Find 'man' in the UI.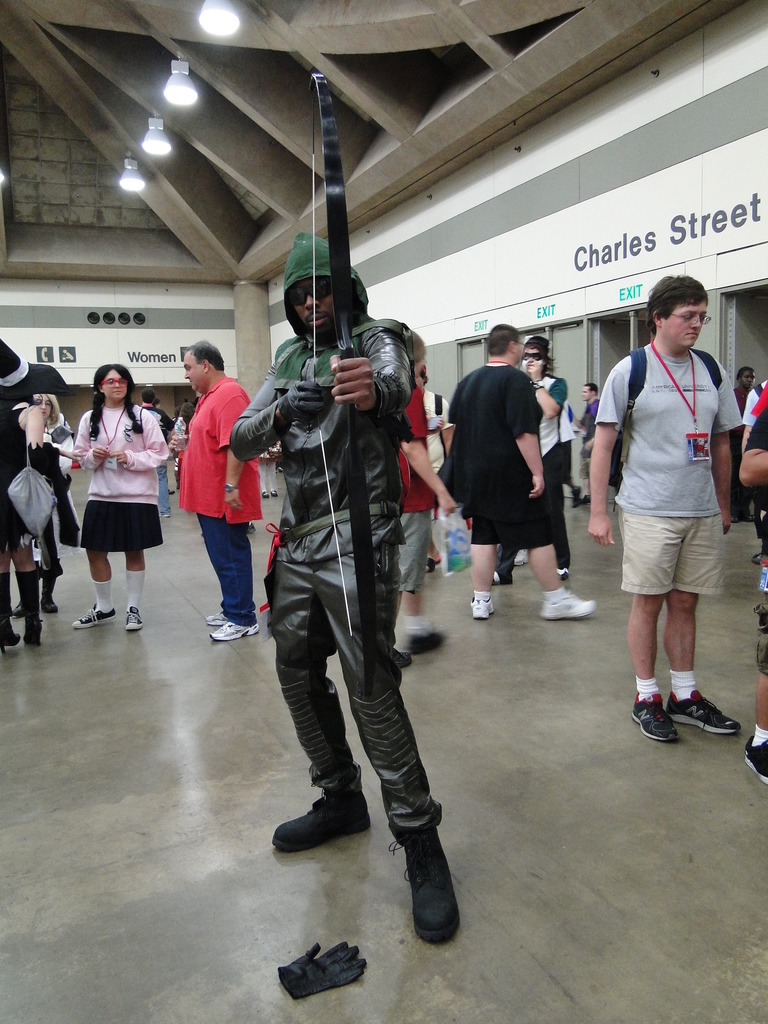
UI element at [left=391, top=323, right=457, bottom=659].
